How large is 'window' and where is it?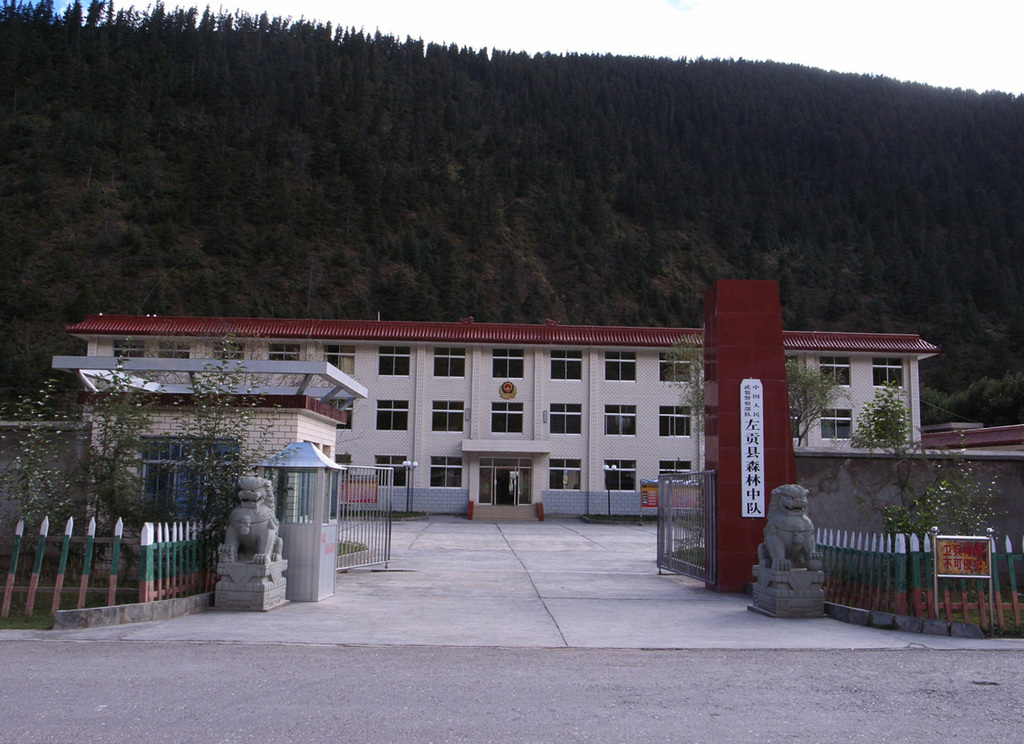
Bounding box: BBox(658, 406, 689, 438).
